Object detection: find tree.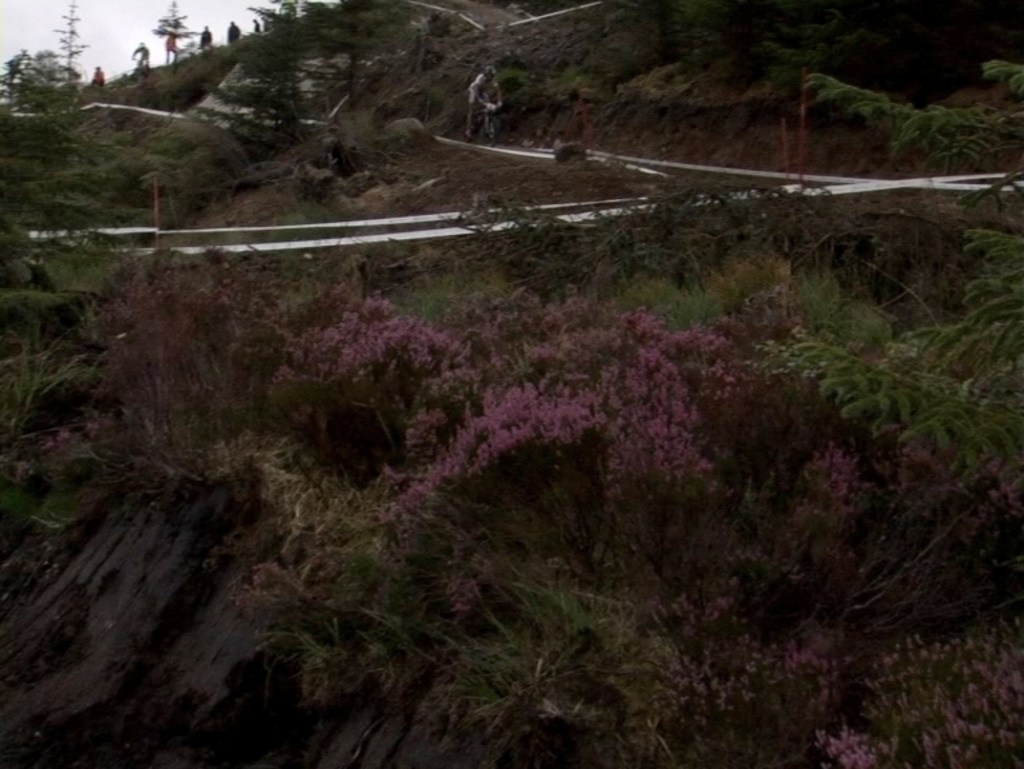
box=[194, 0, 311, 142].
